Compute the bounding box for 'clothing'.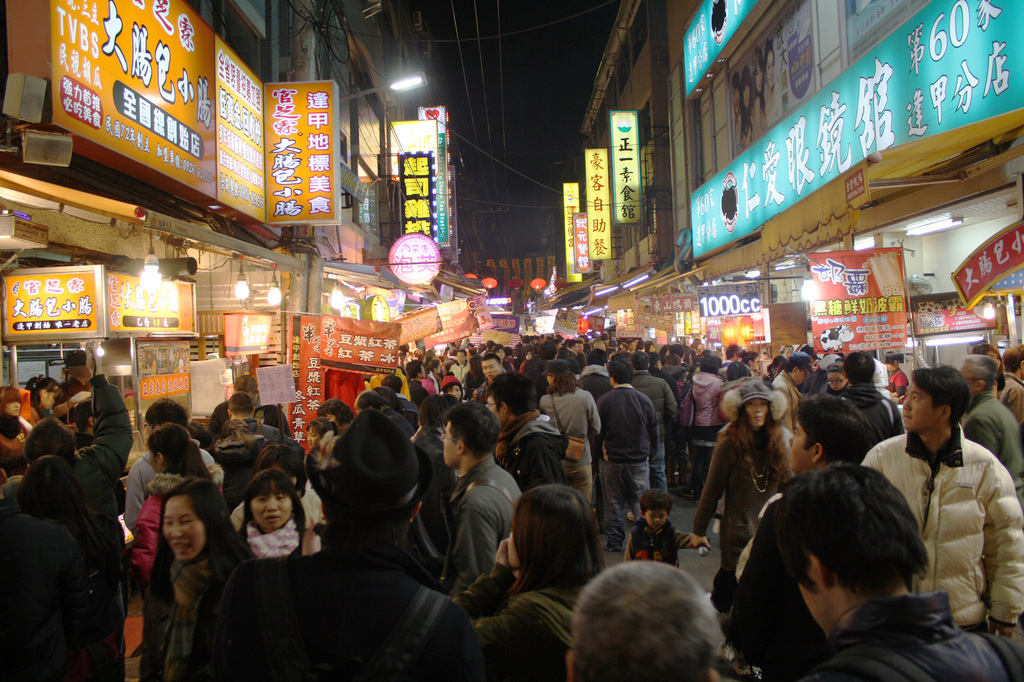
box(232, 489, 319, 552).
